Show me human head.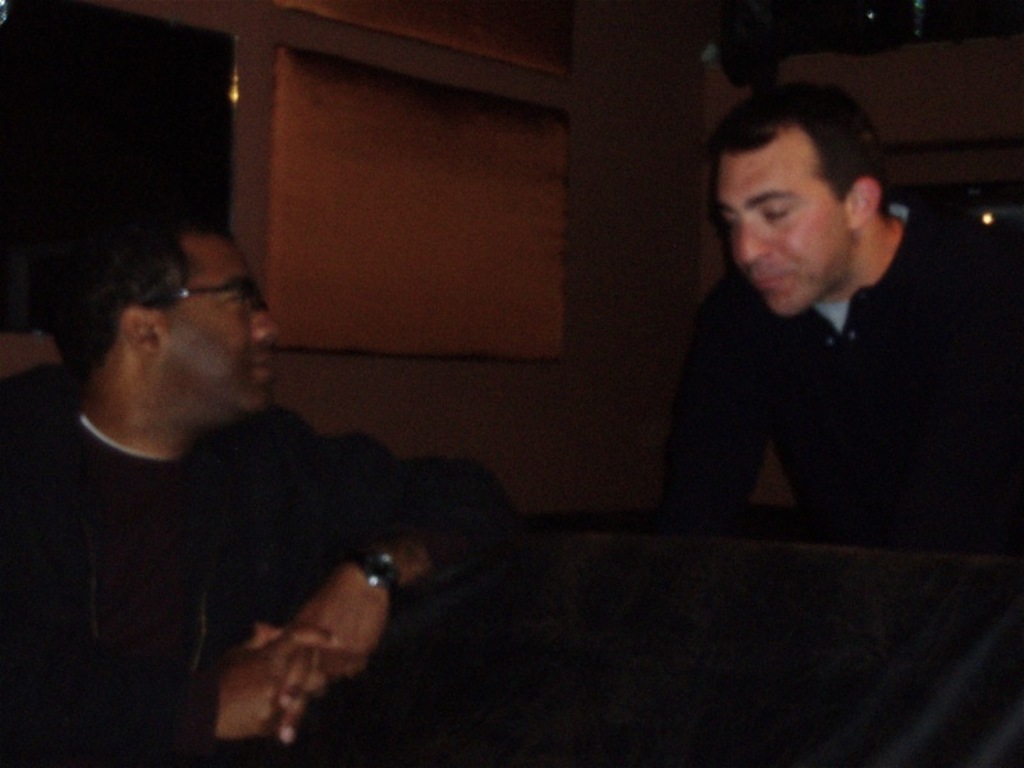
human head is here: [710,69,896,317].
